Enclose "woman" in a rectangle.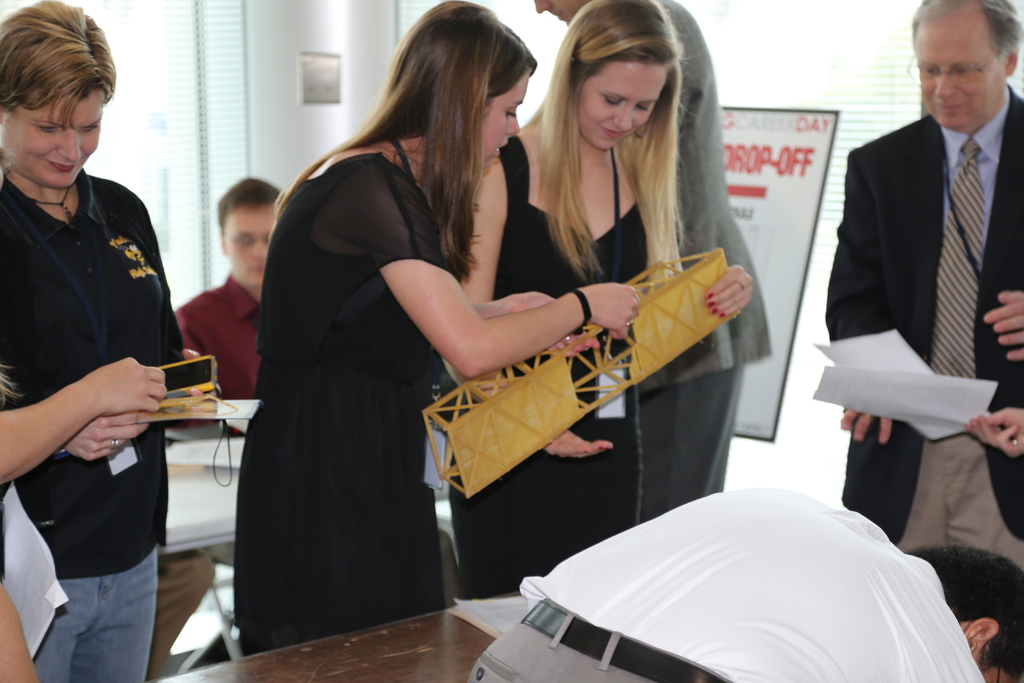
Rect(225, 3, 651, 648).
